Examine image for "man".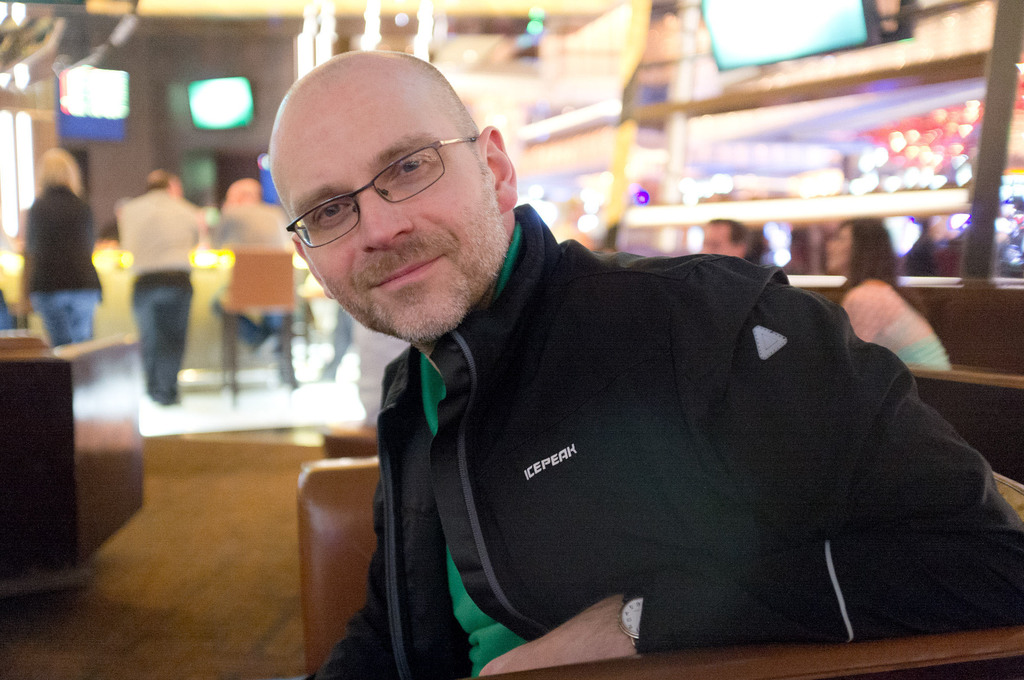
Examination result: box=[113, 166, 204, 411].
